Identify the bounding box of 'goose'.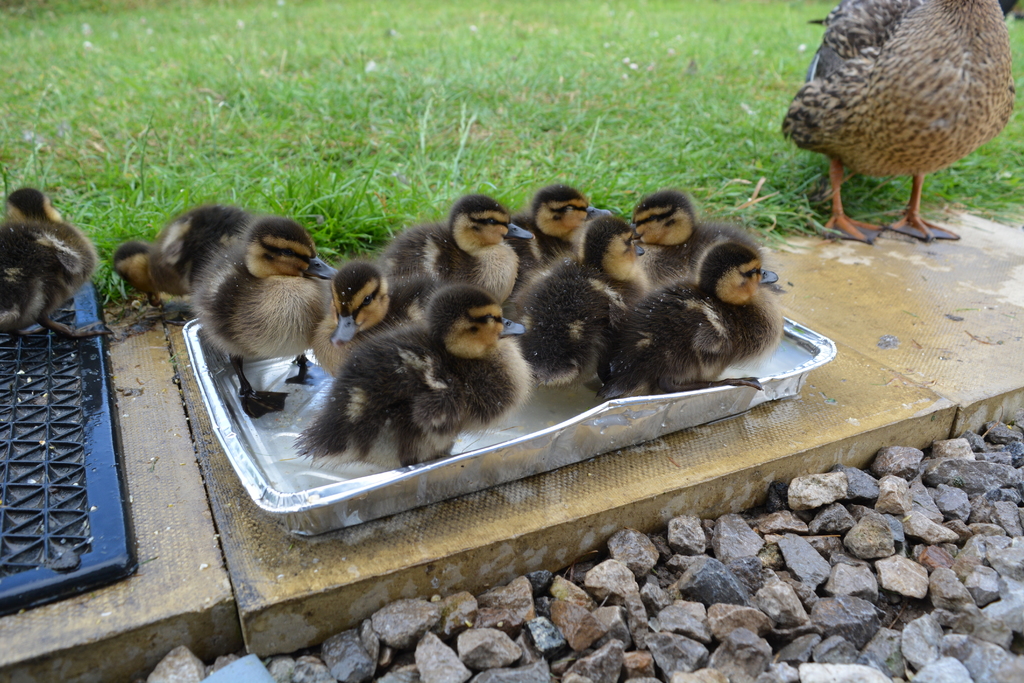
bbox=(383, 197, 538, 331).
